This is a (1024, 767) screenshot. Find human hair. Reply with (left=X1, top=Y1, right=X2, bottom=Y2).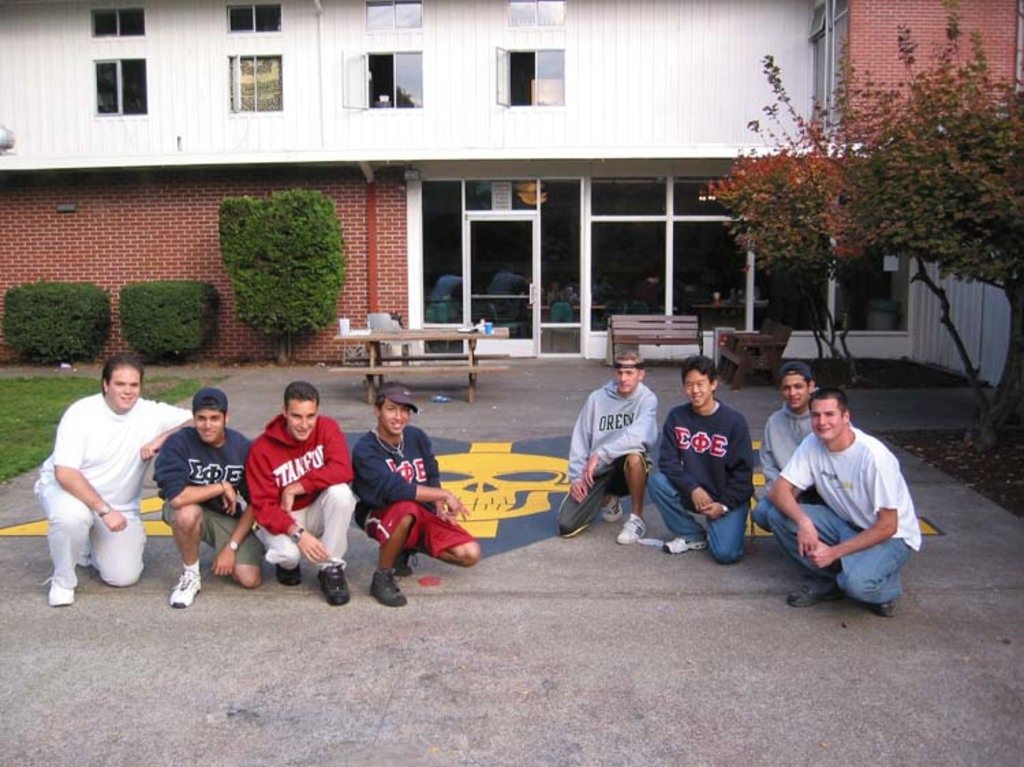
(left=195, top=400, right=232, bottom=420).
